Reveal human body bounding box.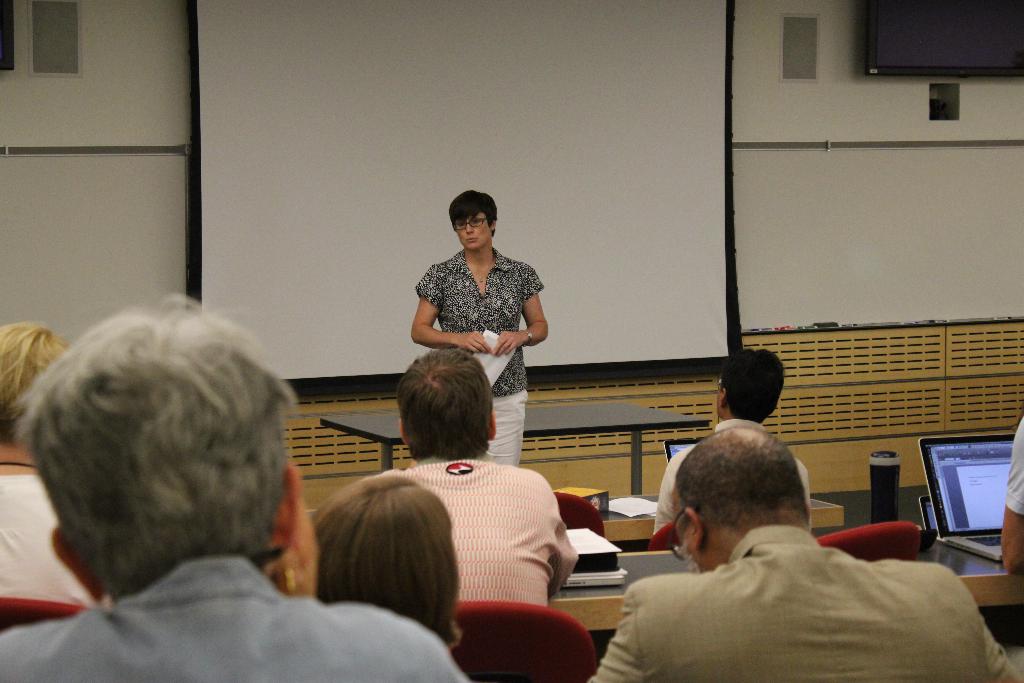
Revealed: BBox(575, 427, 1023, 682).
